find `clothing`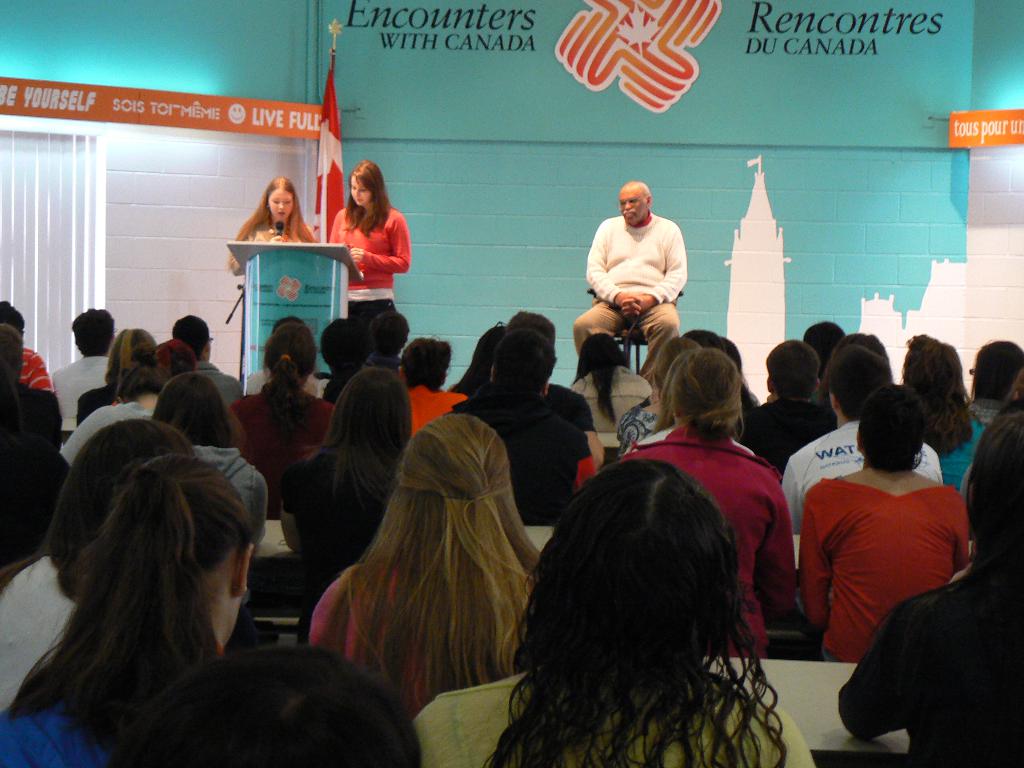
pyautogui.locateOnScreen(570, 202, 689, 388)
